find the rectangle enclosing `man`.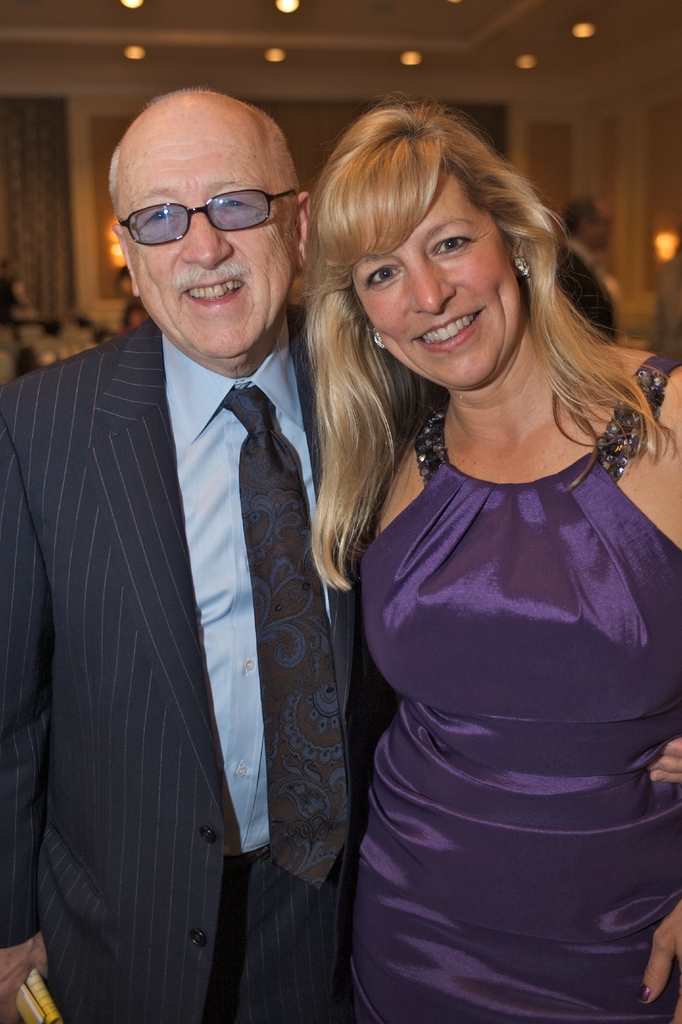
bbox=(0, 89, 681, 1023).
